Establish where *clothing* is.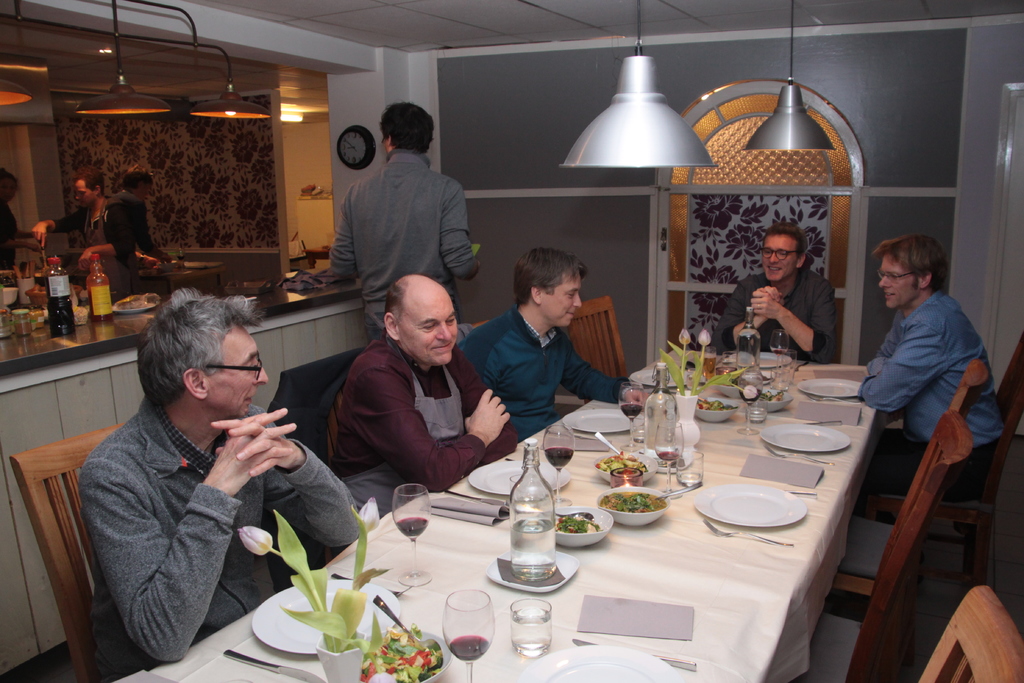
Established at [x1=68, y1=336, x2=354, y2=682].
